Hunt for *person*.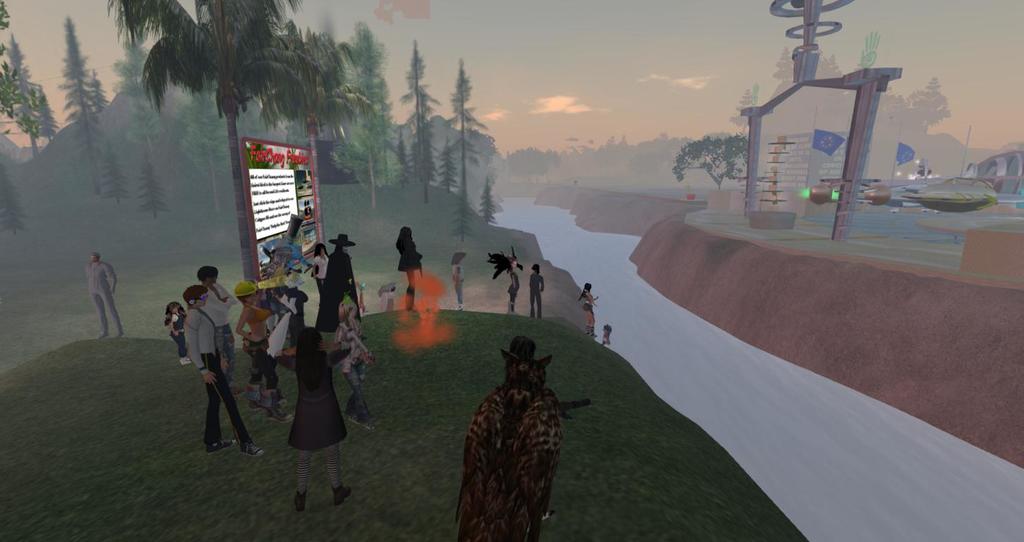
Hunted down at bbox=[272, 325, 355, 518].
